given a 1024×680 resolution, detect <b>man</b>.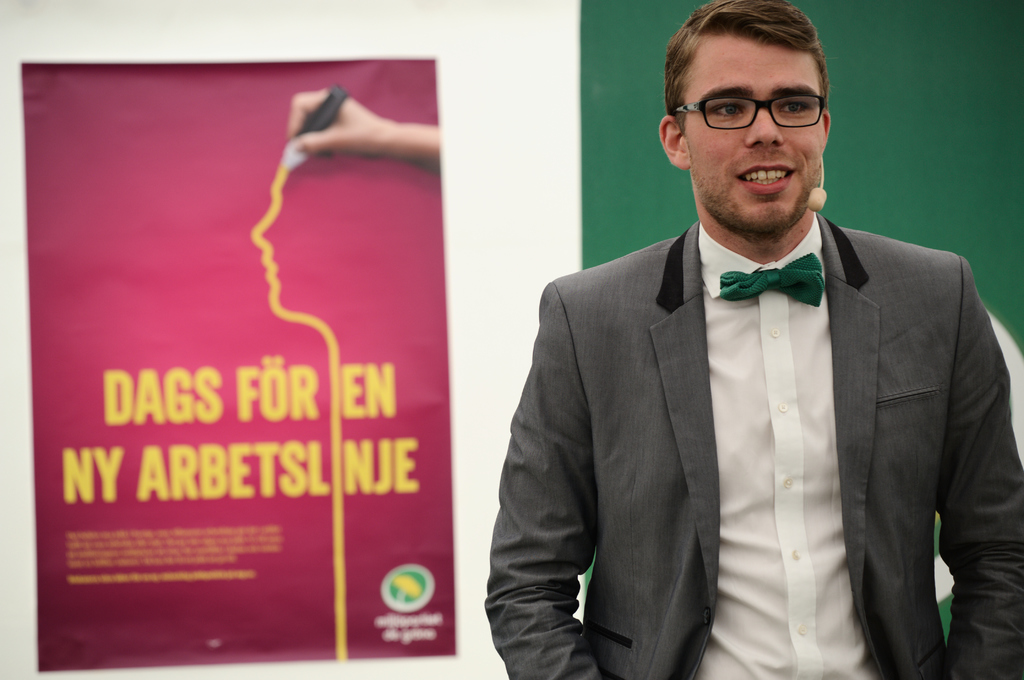
left=502, top=44, right=1001, bottom=667.
